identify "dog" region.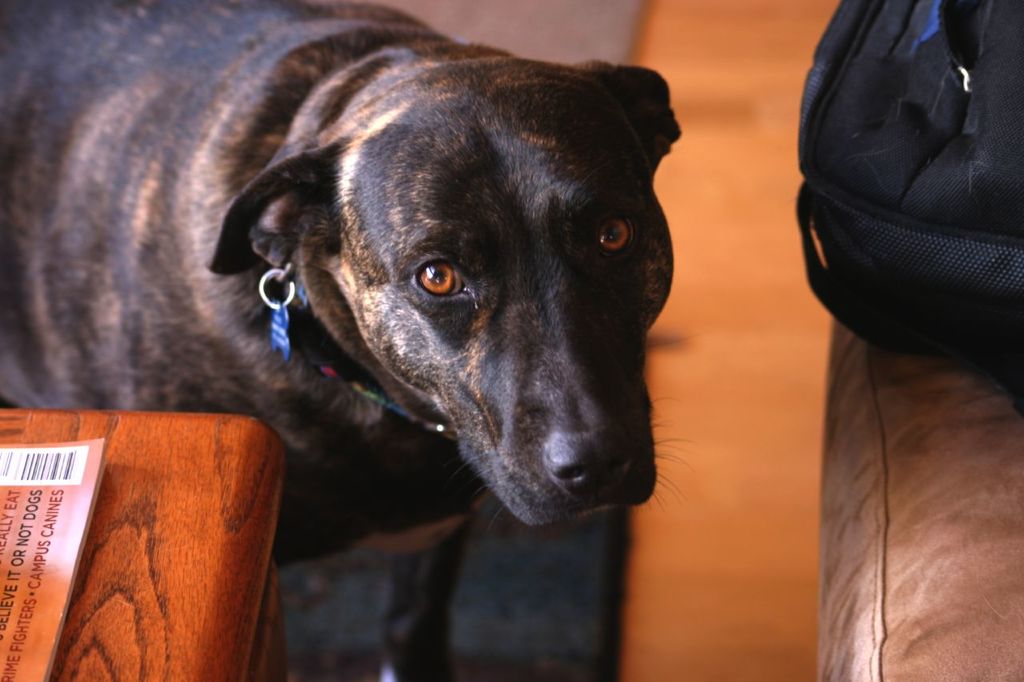
Region: rect(0, 0, 682, 576).
